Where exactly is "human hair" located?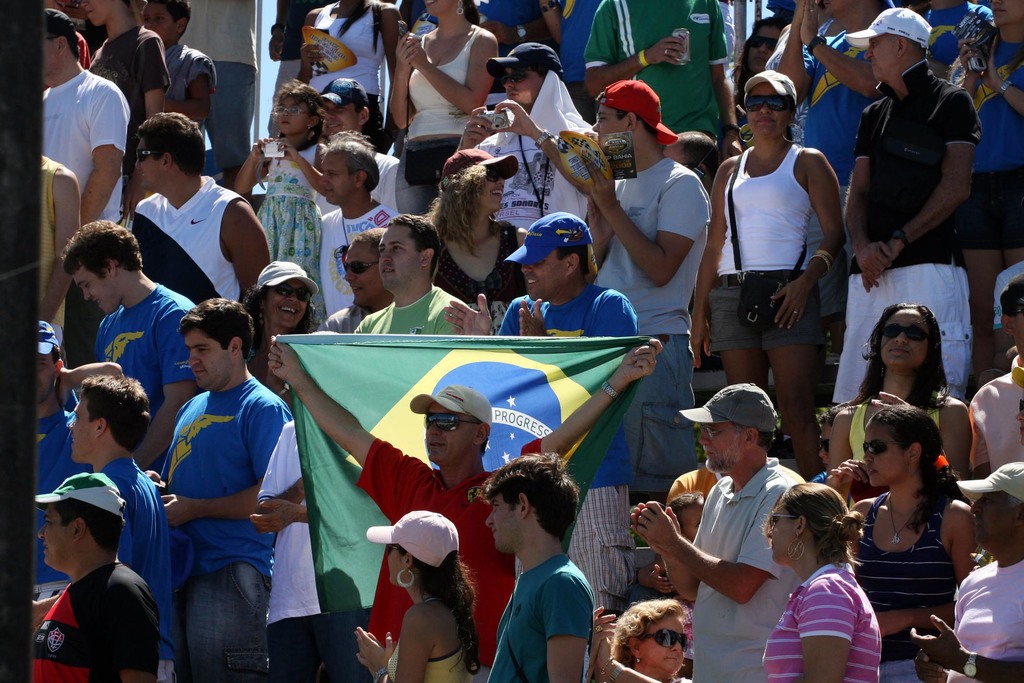
Its bounding box is left=47, top=344, right=63, bottom=365.
